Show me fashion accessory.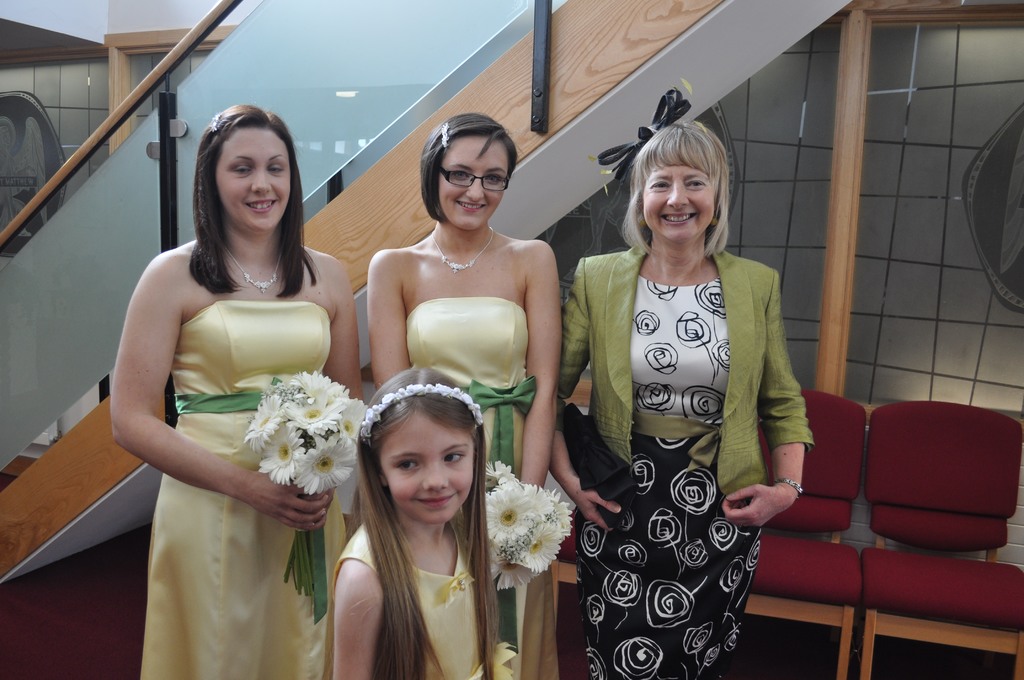
fashion accessory is here: (358, 381, 485, 441).
